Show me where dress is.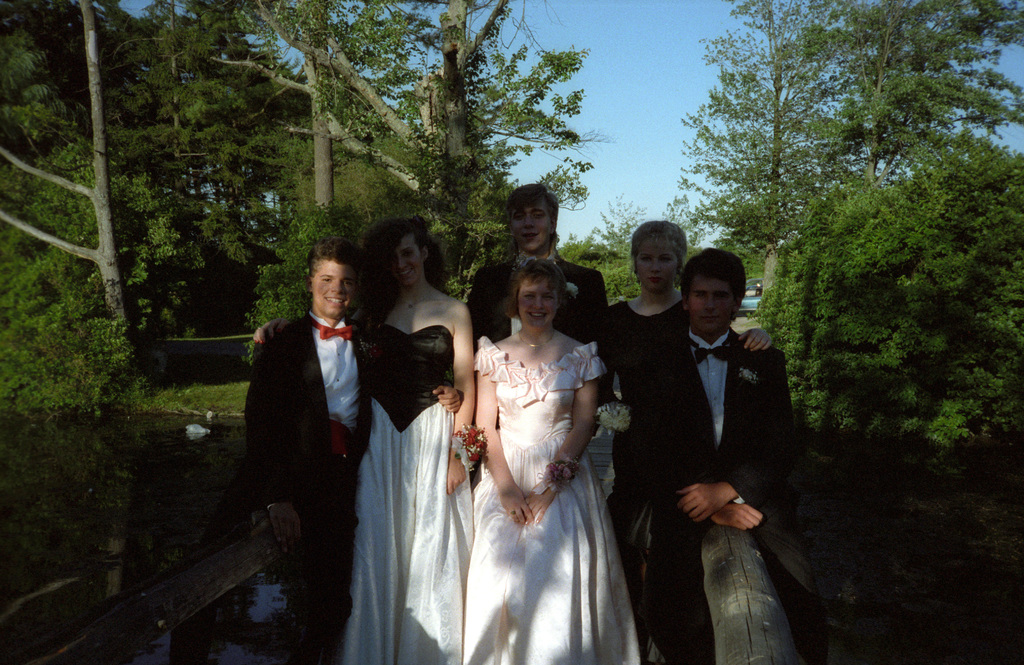
dress is at locate(593, 303, 686, 589).
